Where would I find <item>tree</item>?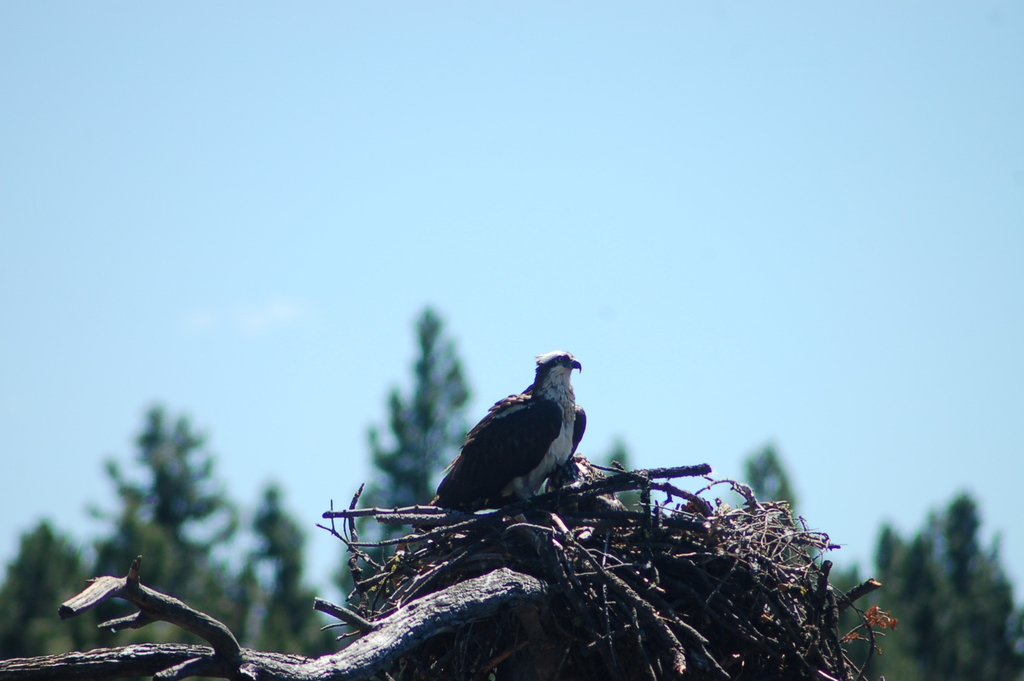
At crop(349, 313, 467, 592).
